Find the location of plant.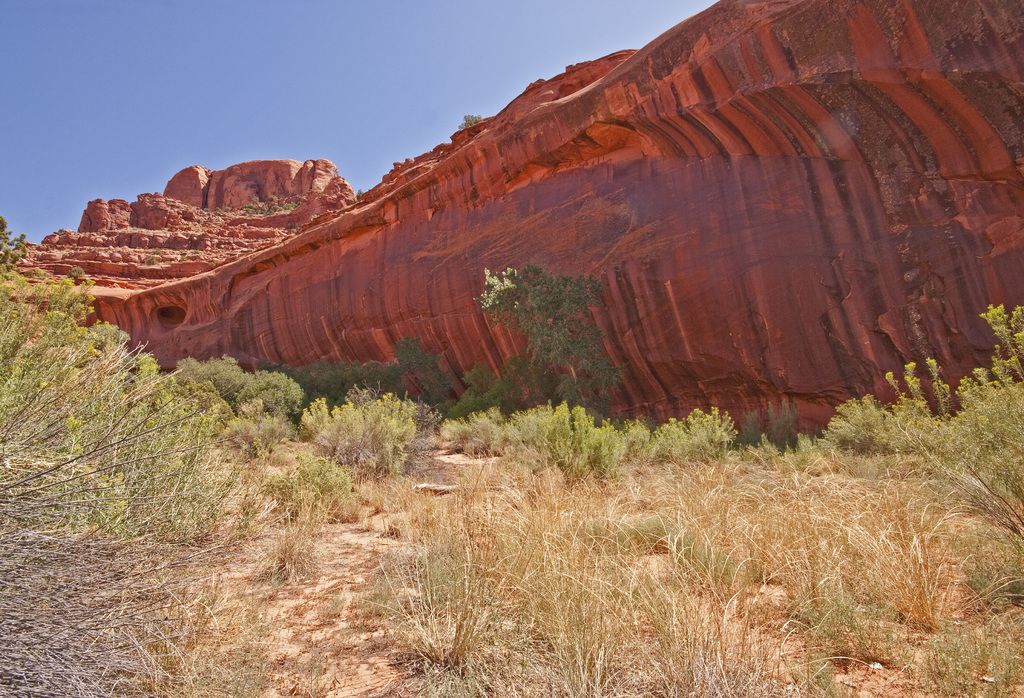
Location: bbox(285, 203, 290, 211).
